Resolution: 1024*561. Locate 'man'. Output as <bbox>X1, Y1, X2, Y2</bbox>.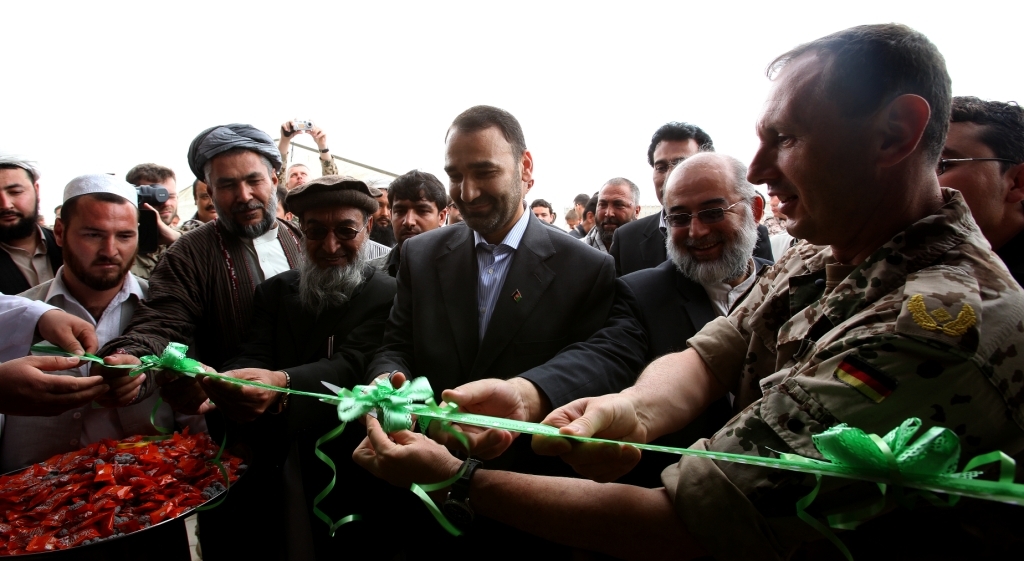
<bbox>430, 144, 782, 464</bbox>.
